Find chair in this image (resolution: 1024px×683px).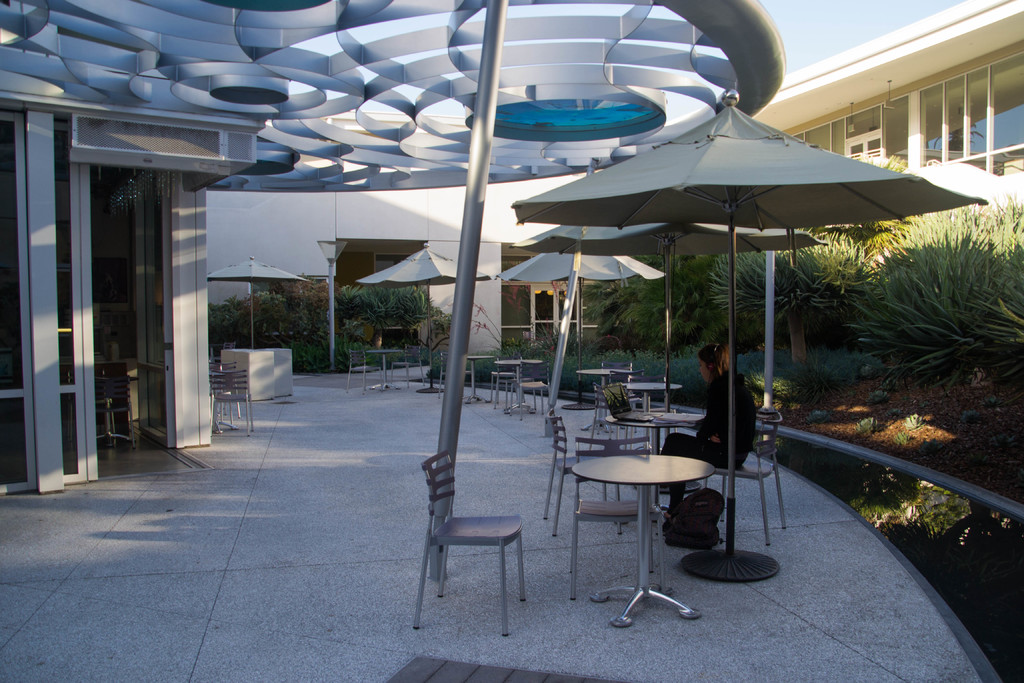
<bbox>513, 368, 543, 424</bbox>.
